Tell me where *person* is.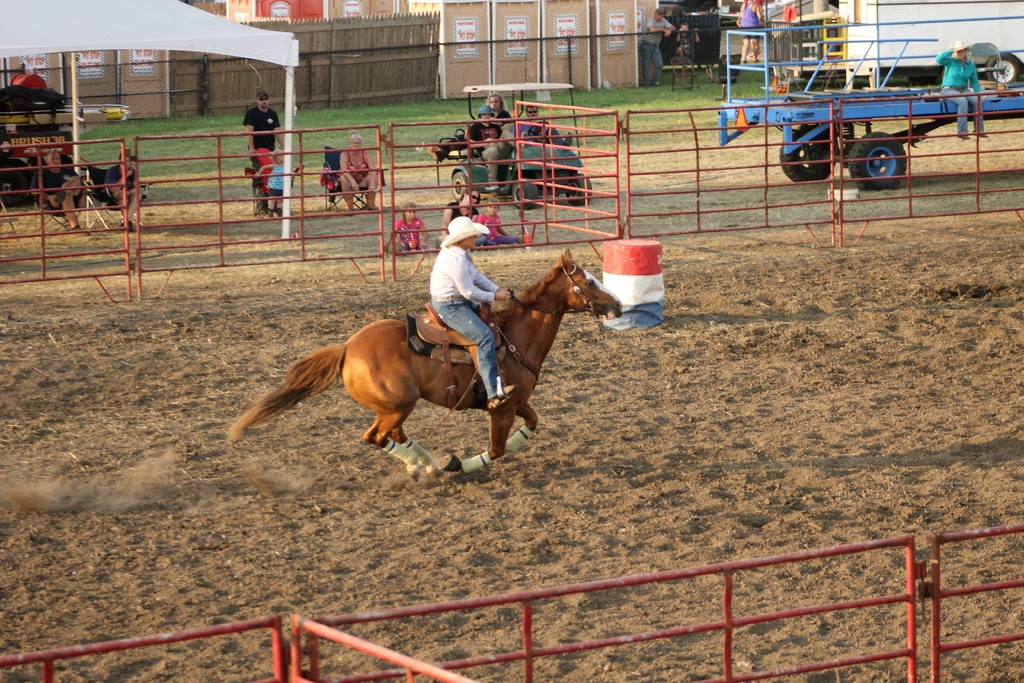
*person* is at region(428, 95, 512, 163).
